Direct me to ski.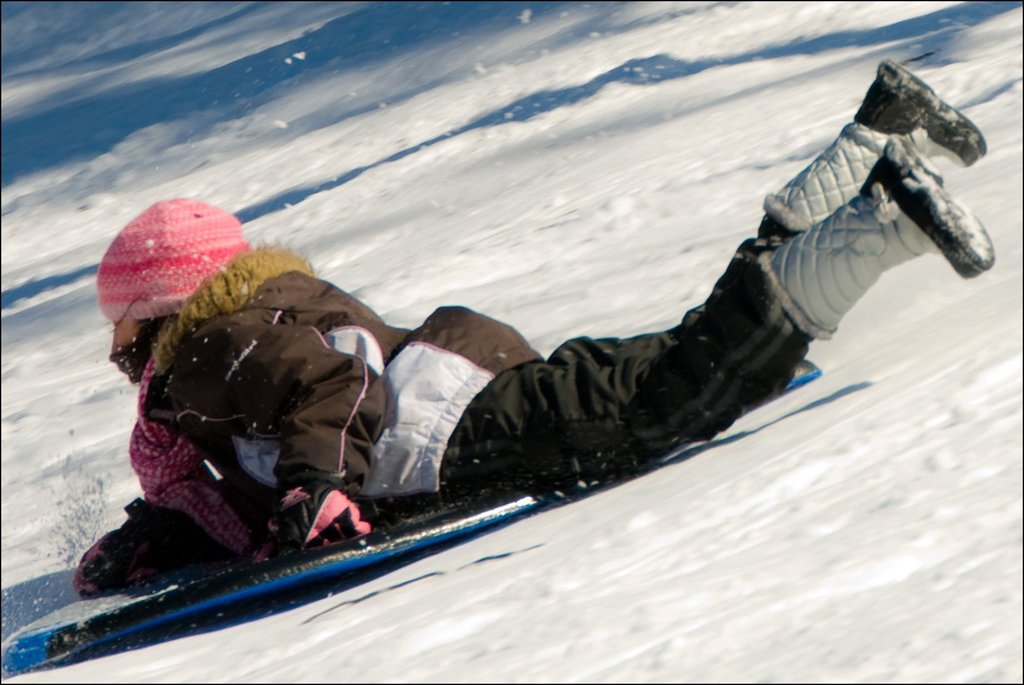
Direction: 0,352,830,675.
